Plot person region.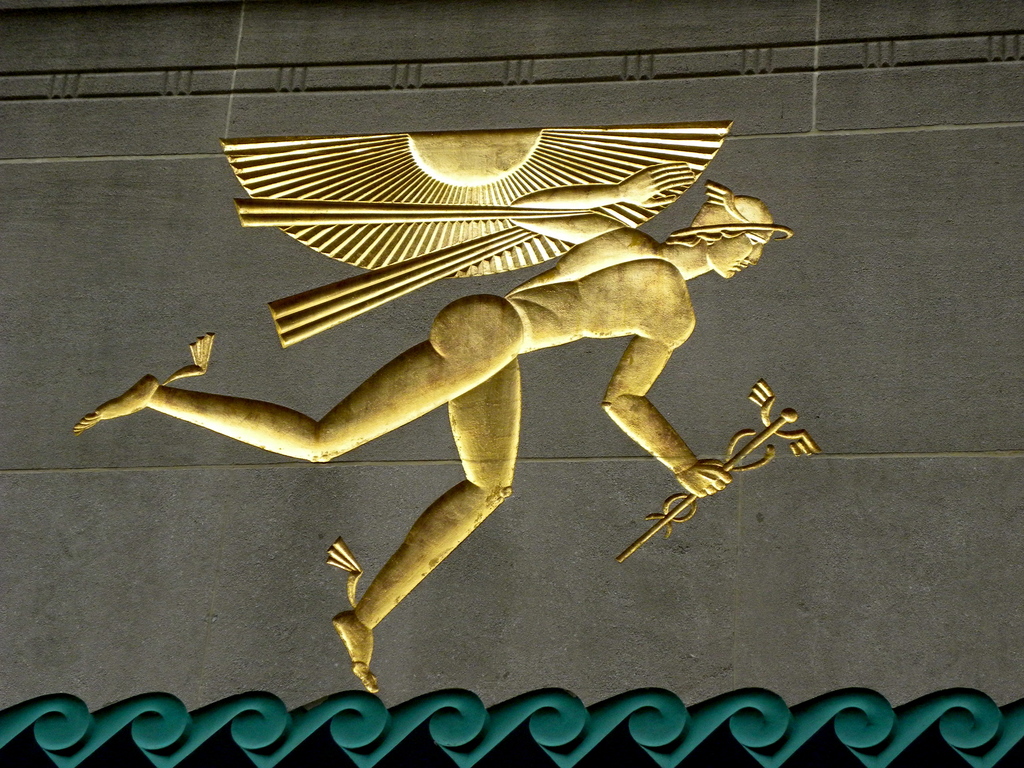
Plotted at locate(70, 148, 797, 695).
